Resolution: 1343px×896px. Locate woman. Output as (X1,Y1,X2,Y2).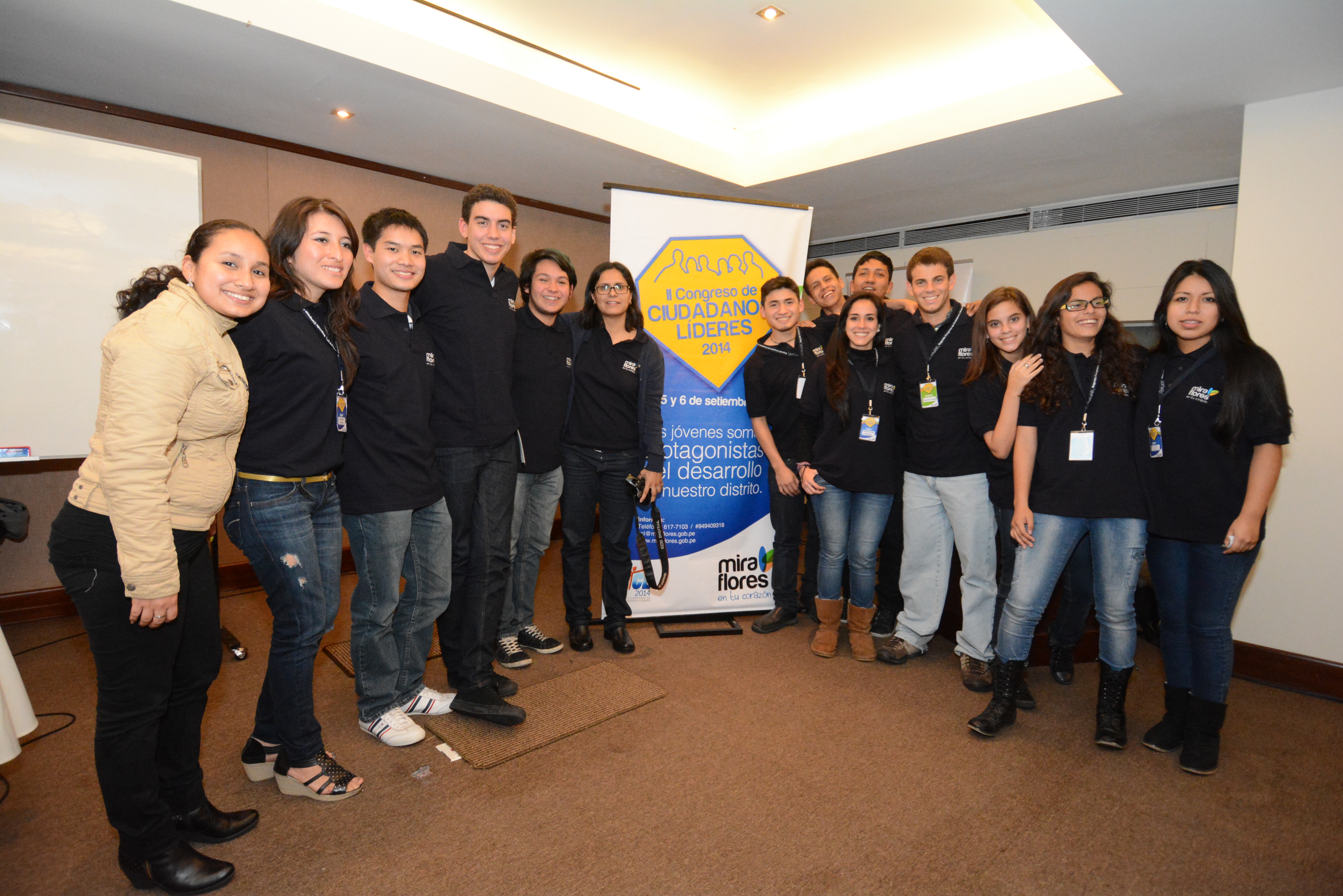
(238,88,272,198).
